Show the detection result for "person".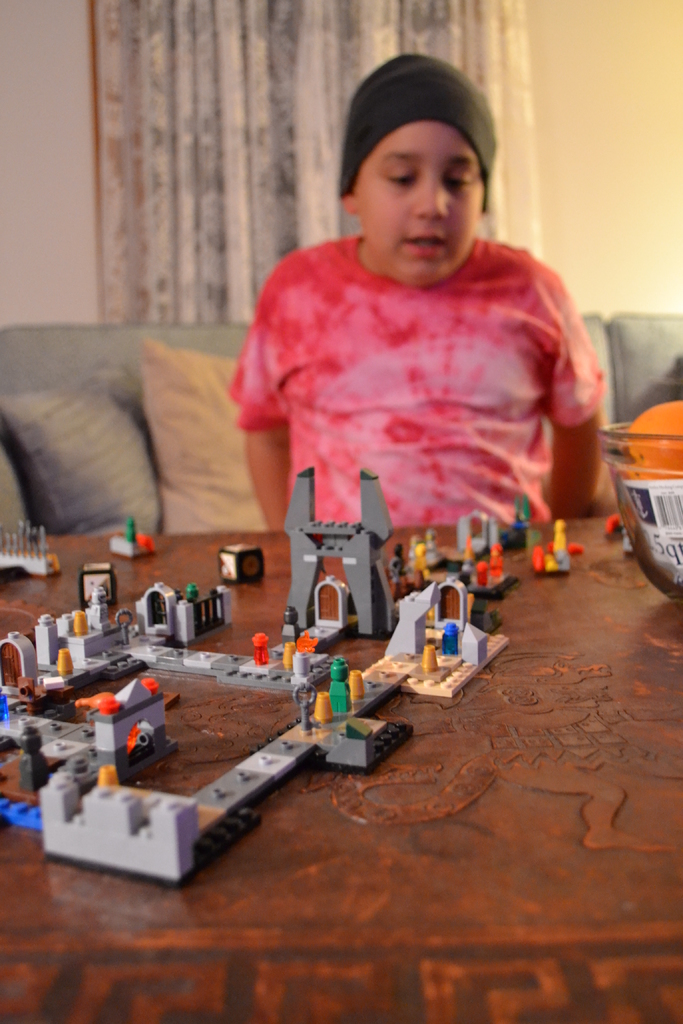
l=229, t=46, r=629, b=525.
